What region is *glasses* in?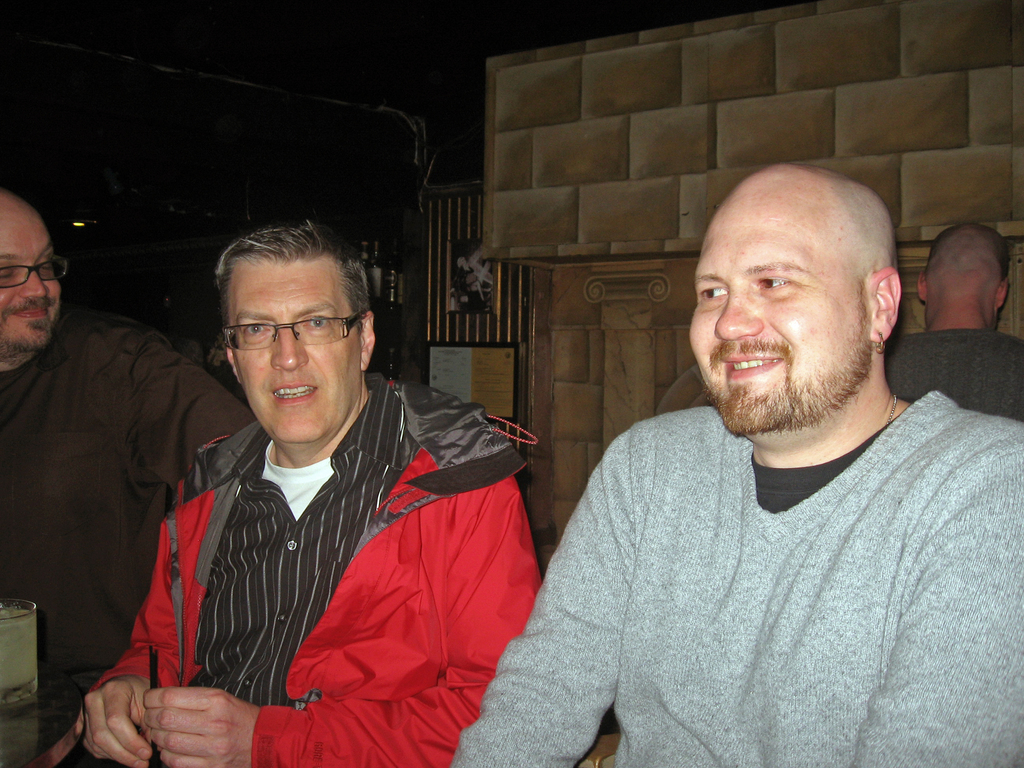
[212, 309, 364, 360].
